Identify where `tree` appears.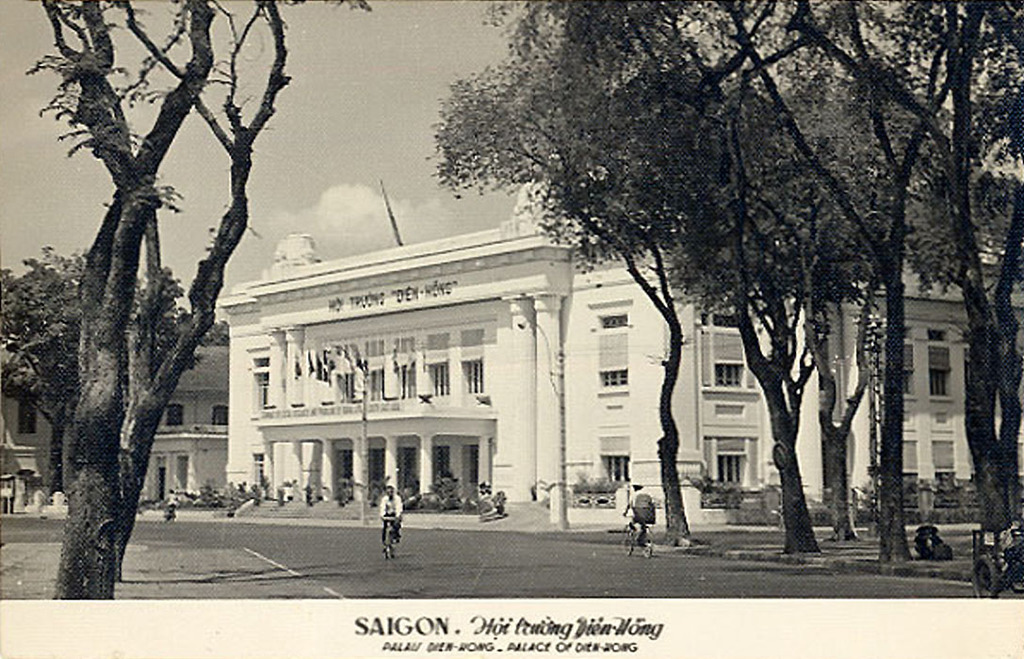
Appears at select_region(418, 0, 774, 561).
